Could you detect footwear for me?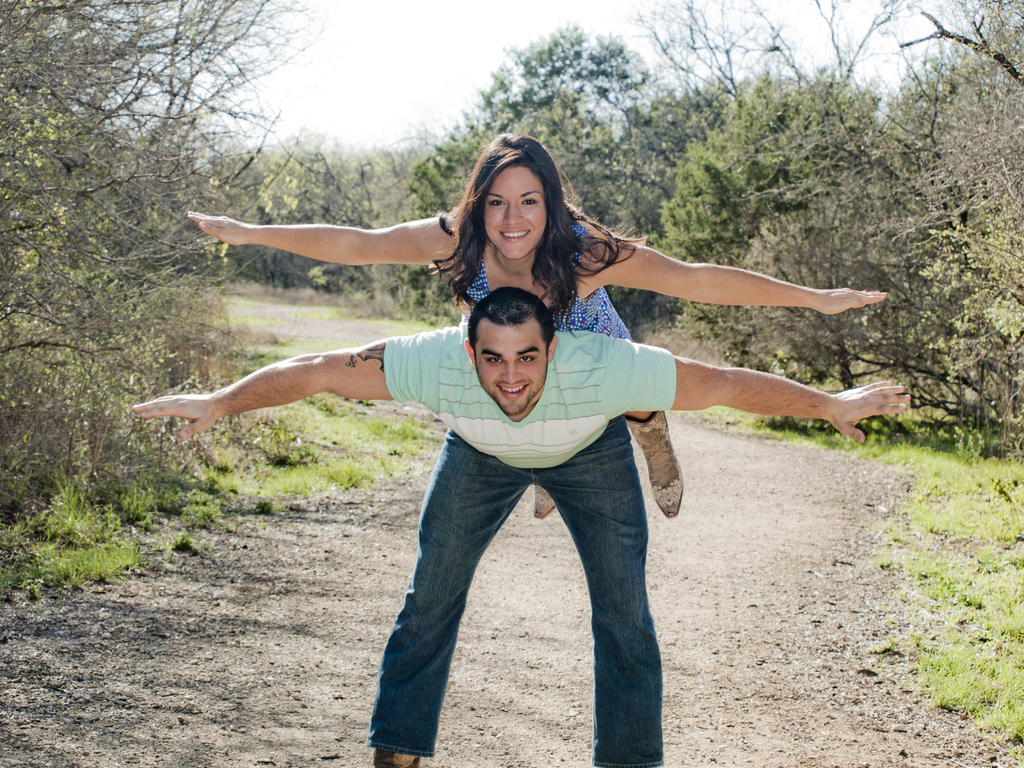
Detection result: (x1=626, y1=419, x2=684, y2=519).
